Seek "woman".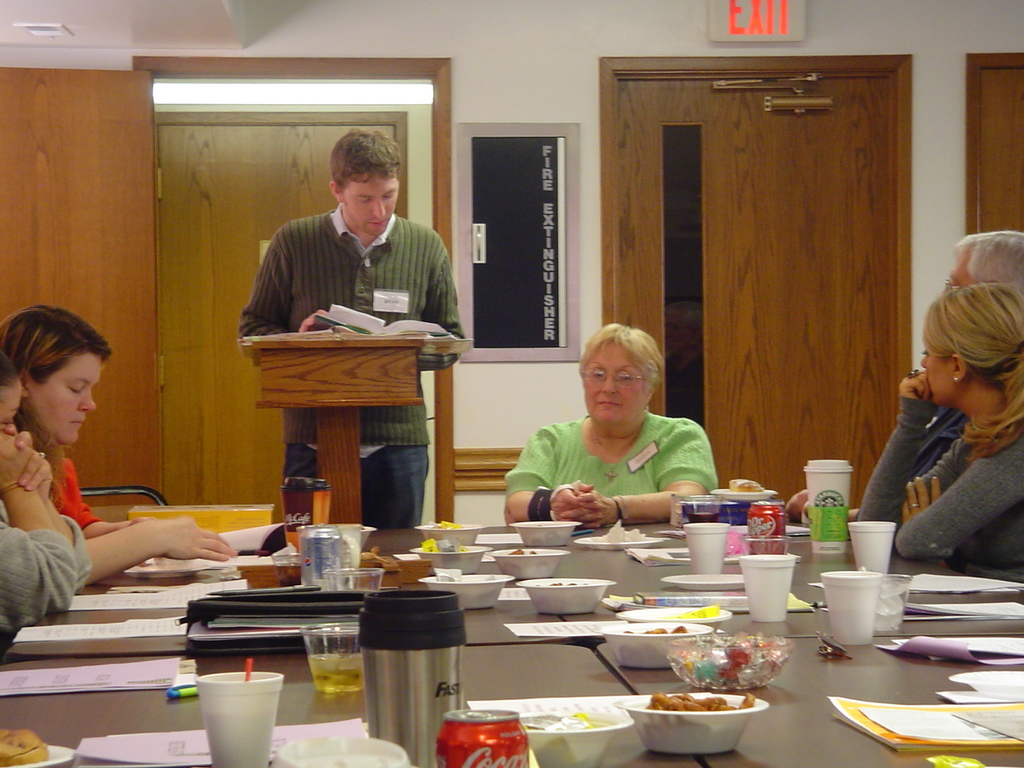
pyautogui.locateOnScreen(500, 324, 741, 539).
